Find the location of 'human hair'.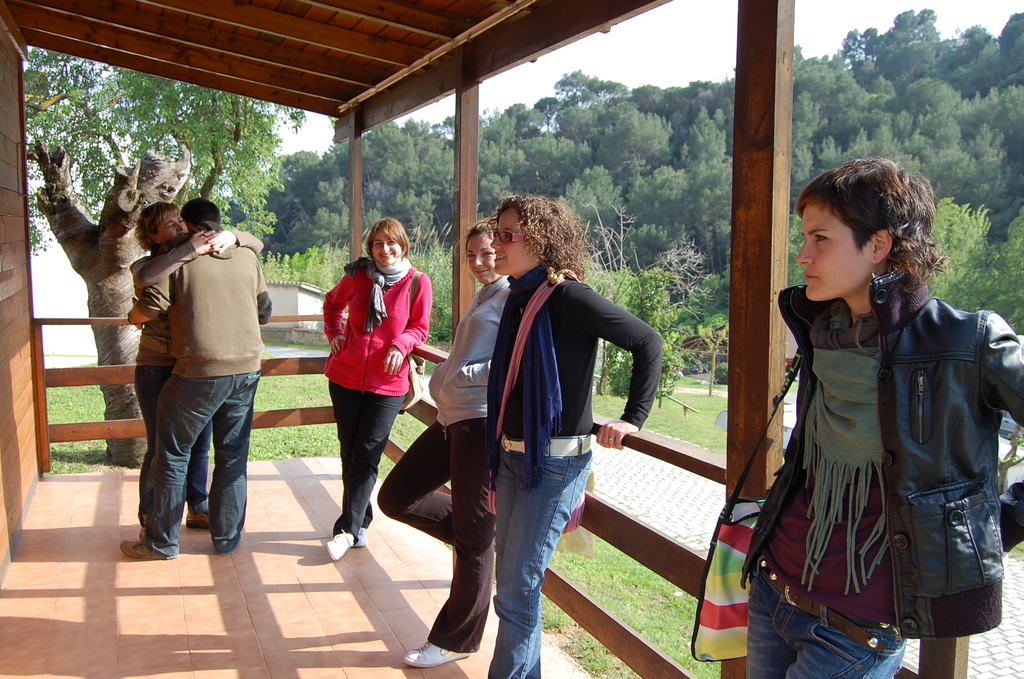
Location: 464,214,495,259.
